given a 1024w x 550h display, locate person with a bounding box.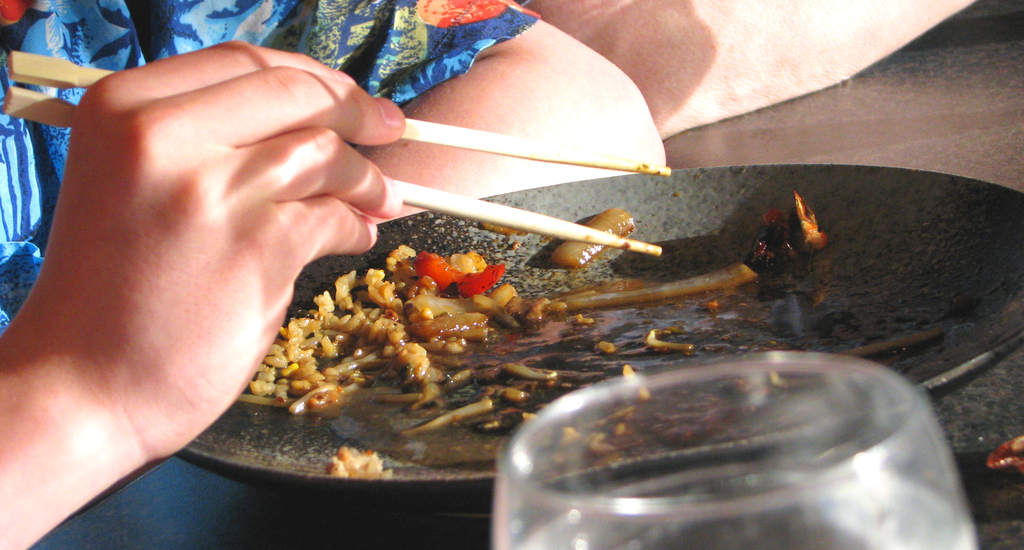
Located: {"x1": 0, "y1": 0, "x2": 680, "y2": 549}.
